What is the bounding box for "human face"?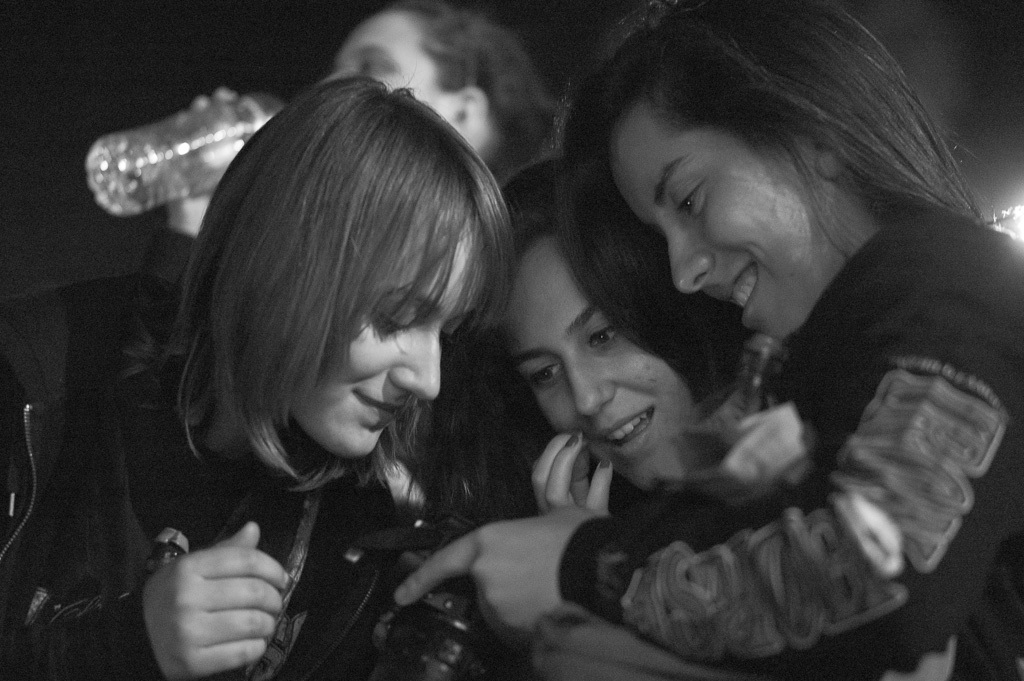
<region>607, 93, 832, 348</region>.
